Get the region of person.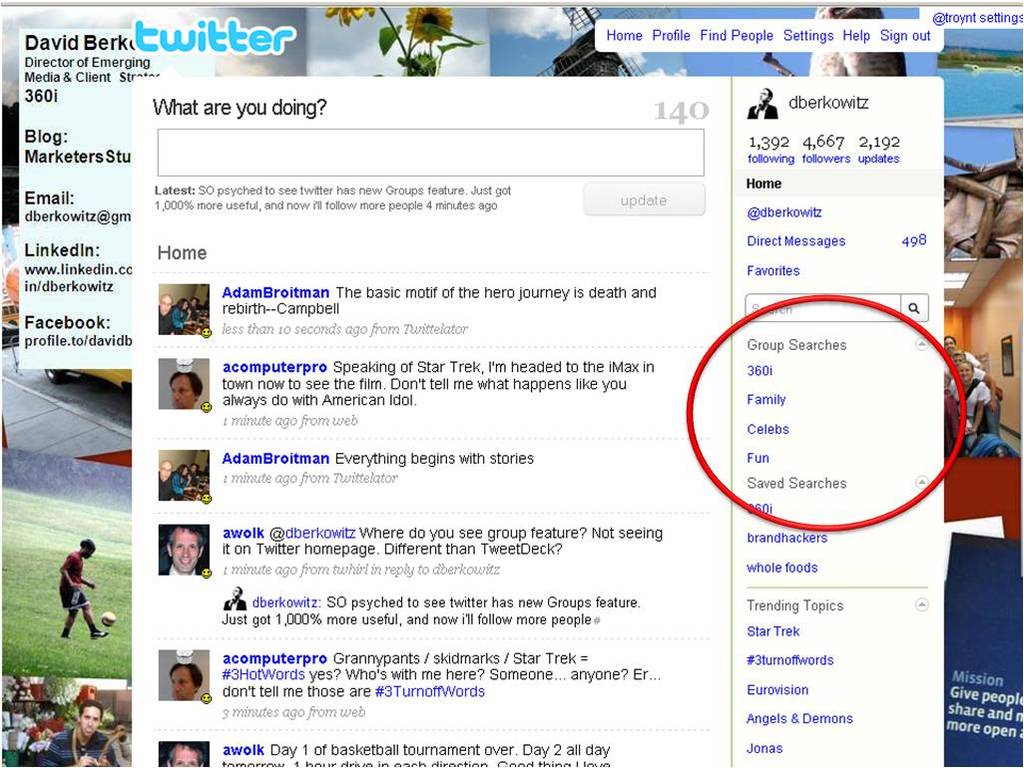
x1=166 y1=660 x2=207 y2=698.
